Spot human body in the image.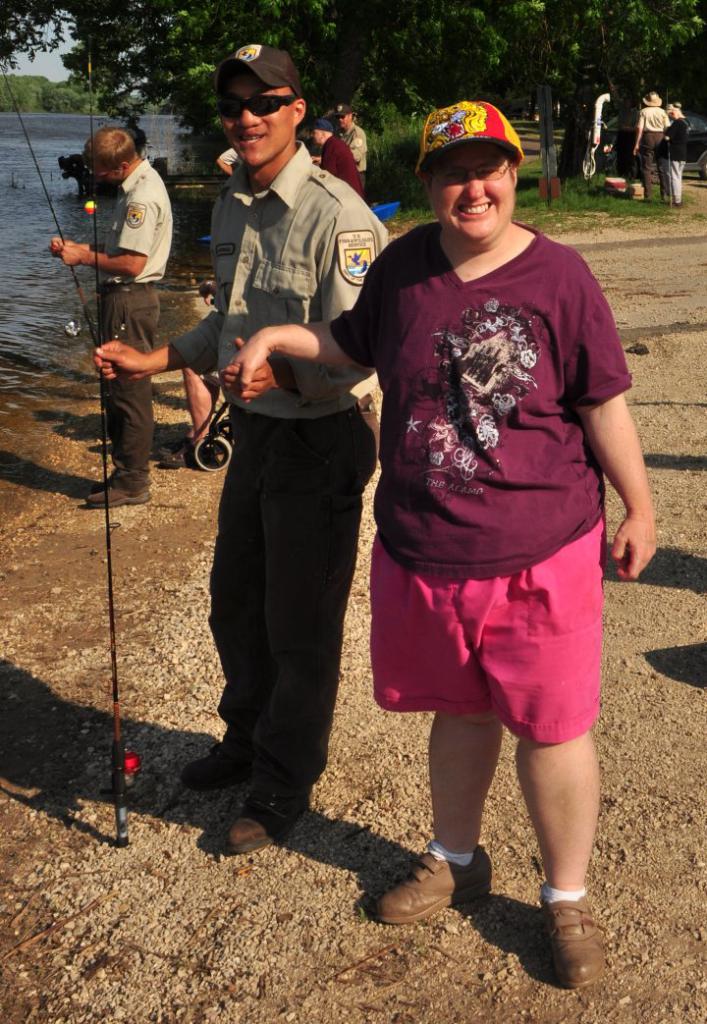
human body found at 352, 117, 637, 939.
